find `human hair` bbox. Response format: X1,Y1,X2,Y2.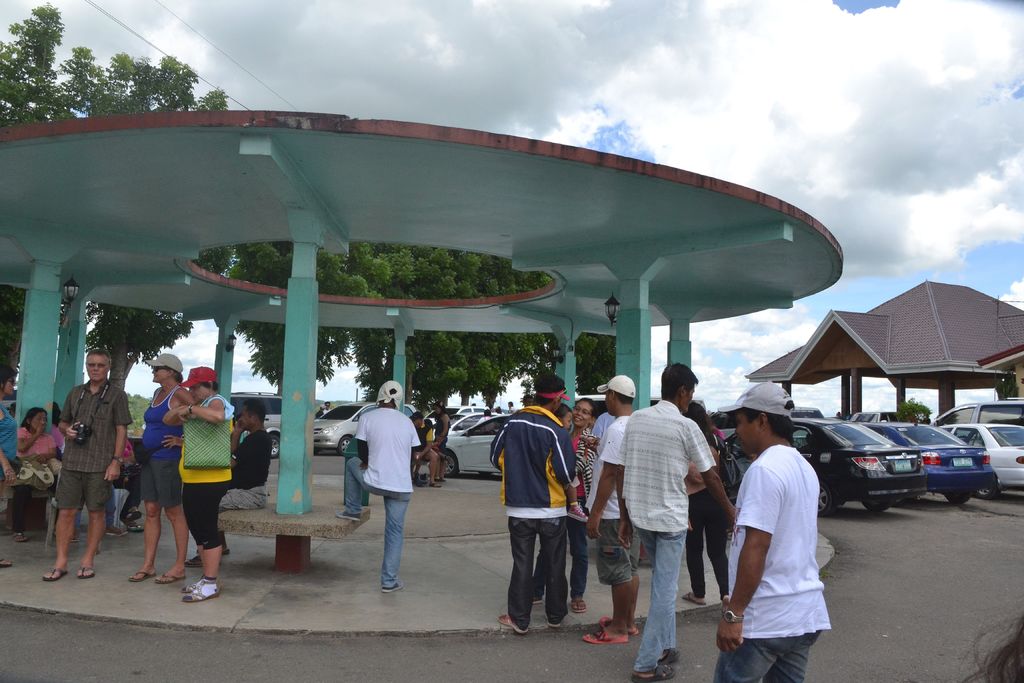
531,370,565,407.
